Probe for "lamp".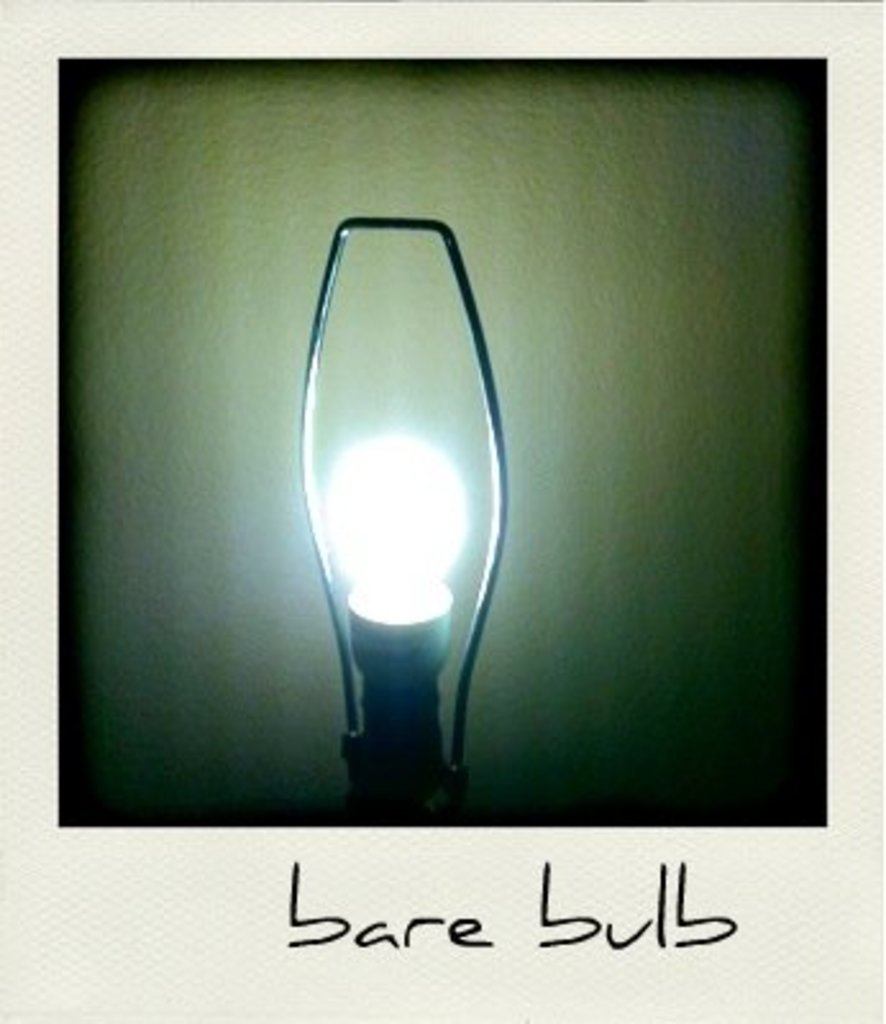
Probe result: box(300, 220, 510, 832).
